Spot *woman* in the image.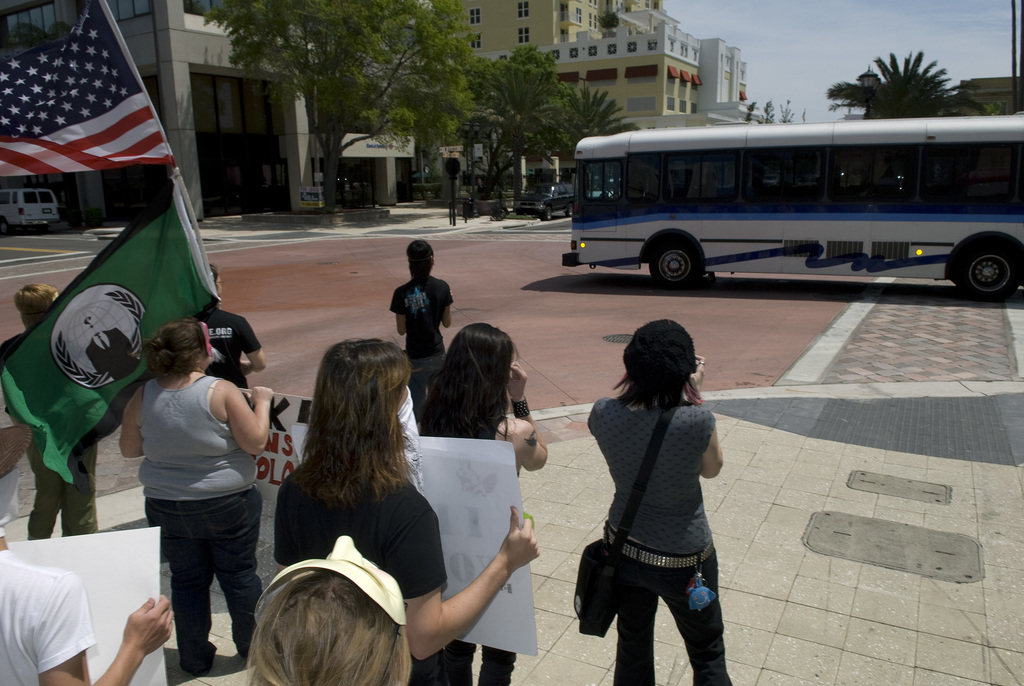
*woman* found at 271 337 538 685.
